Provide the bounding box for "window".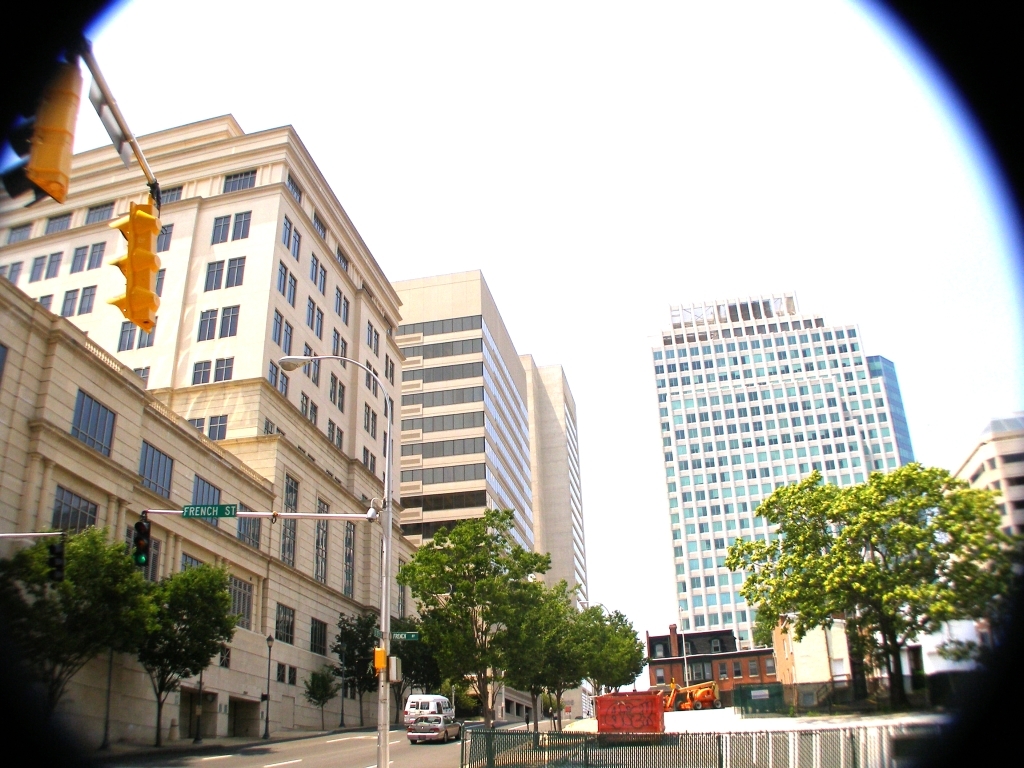
Rect(331, 281, 353, 323).
